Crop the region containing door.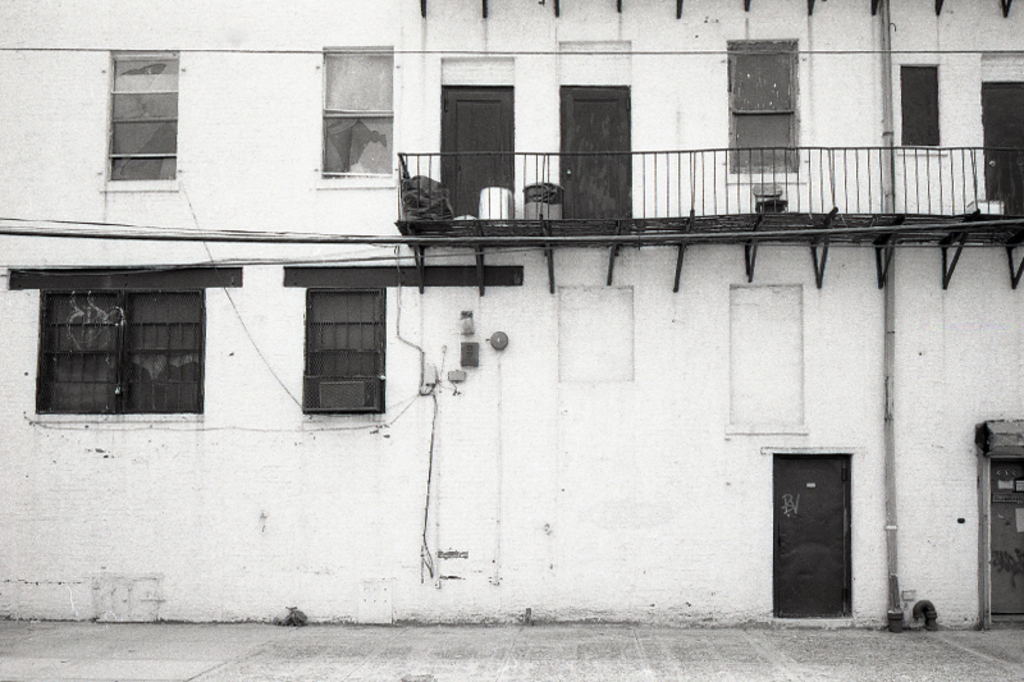
Crop region: 561/86/635/223.
